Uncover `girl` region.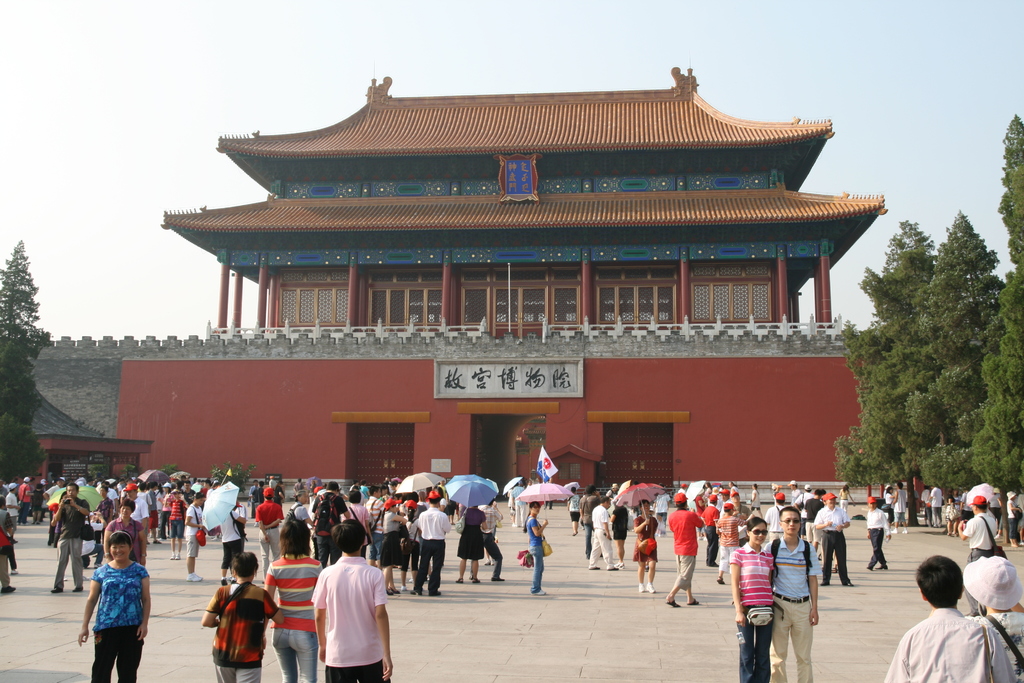
Uncovered: <box>729,516,773,682</box>.
